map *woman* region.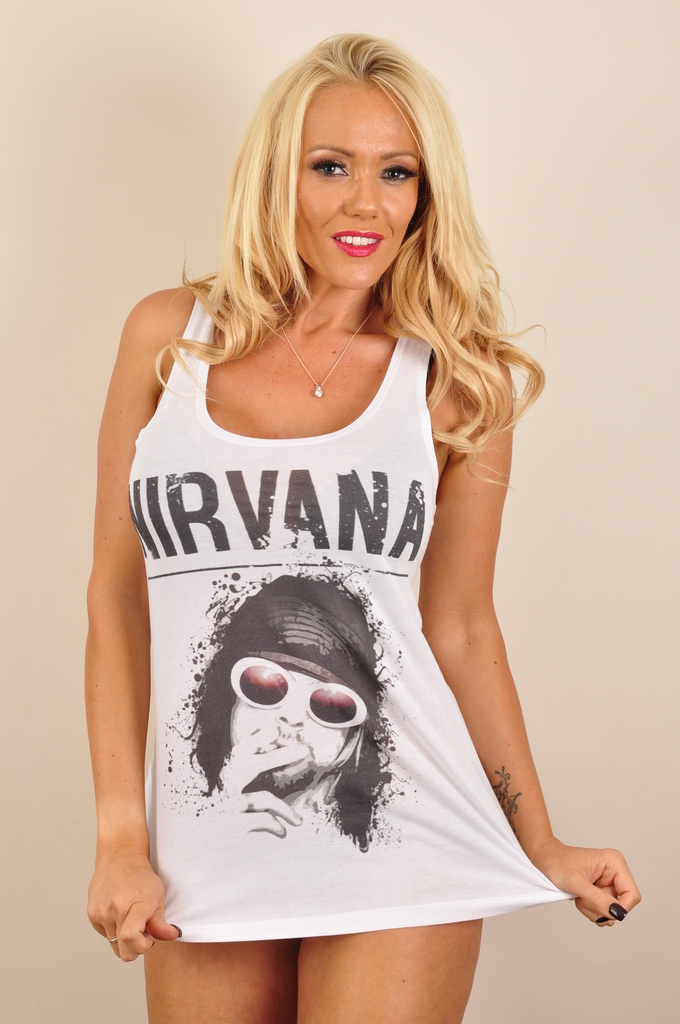
Mapped to [x1=74, y1=33, x2=613, y2=952].
